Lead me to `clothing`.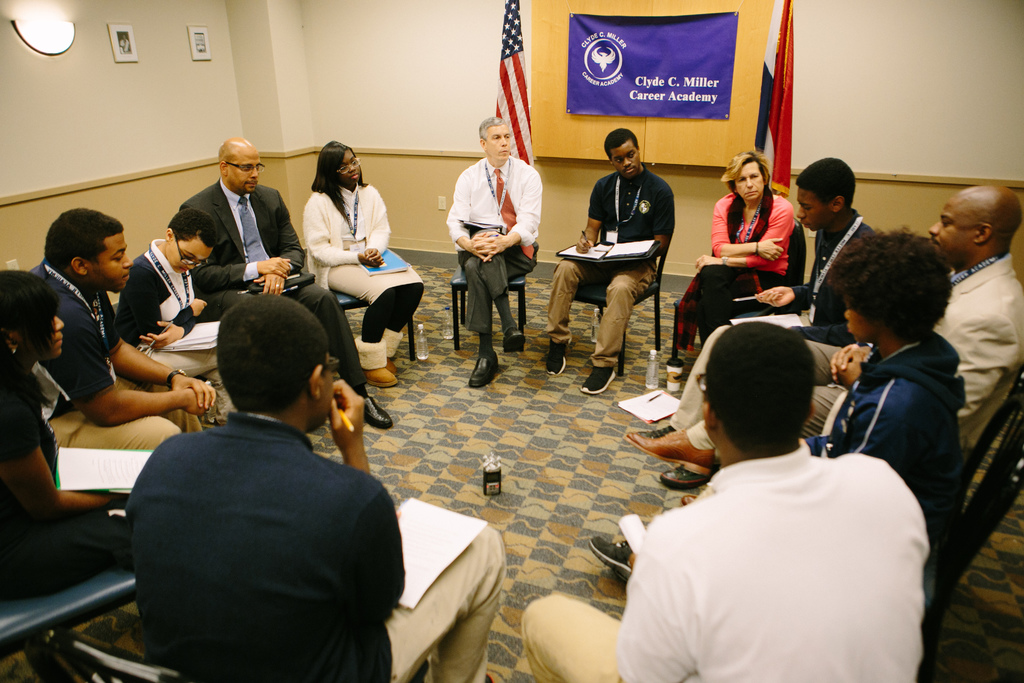
Lead to [x1=28, y1=256, x2=204, y2=450].
